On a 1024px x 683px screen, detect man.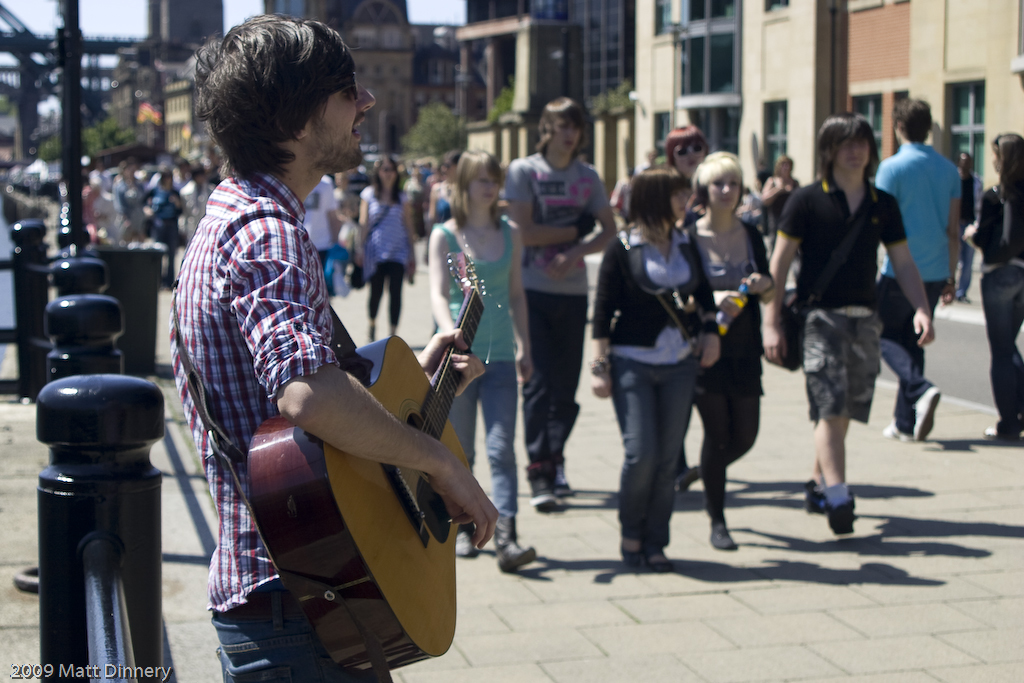
503,96,616,513.
